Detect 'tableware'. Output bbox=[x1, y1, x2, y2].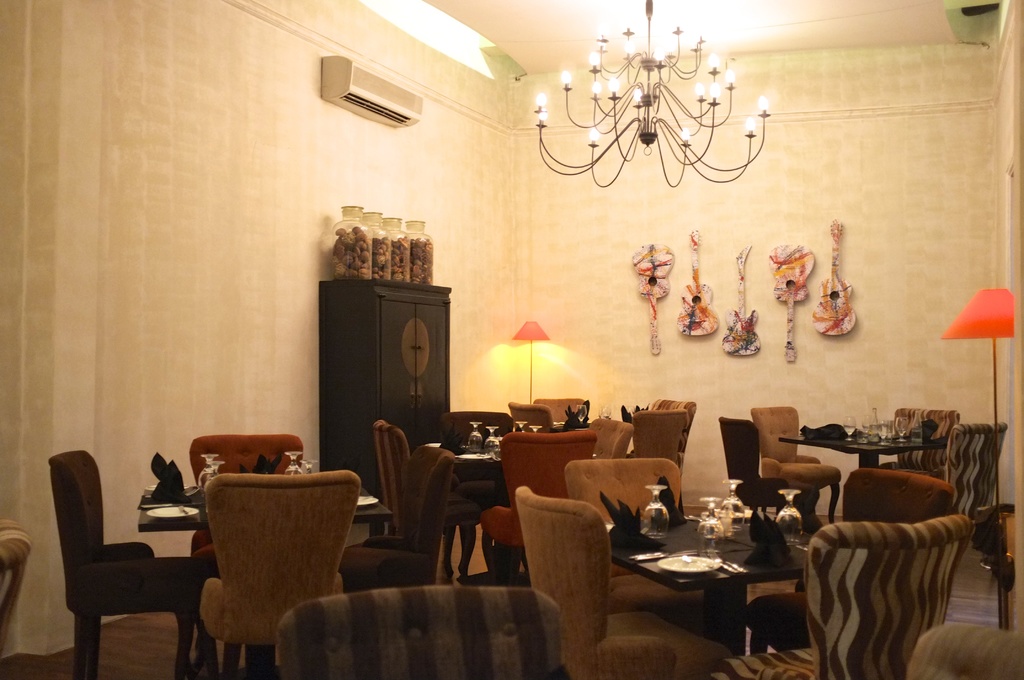
bbox=[717, 556, 747, 576].
